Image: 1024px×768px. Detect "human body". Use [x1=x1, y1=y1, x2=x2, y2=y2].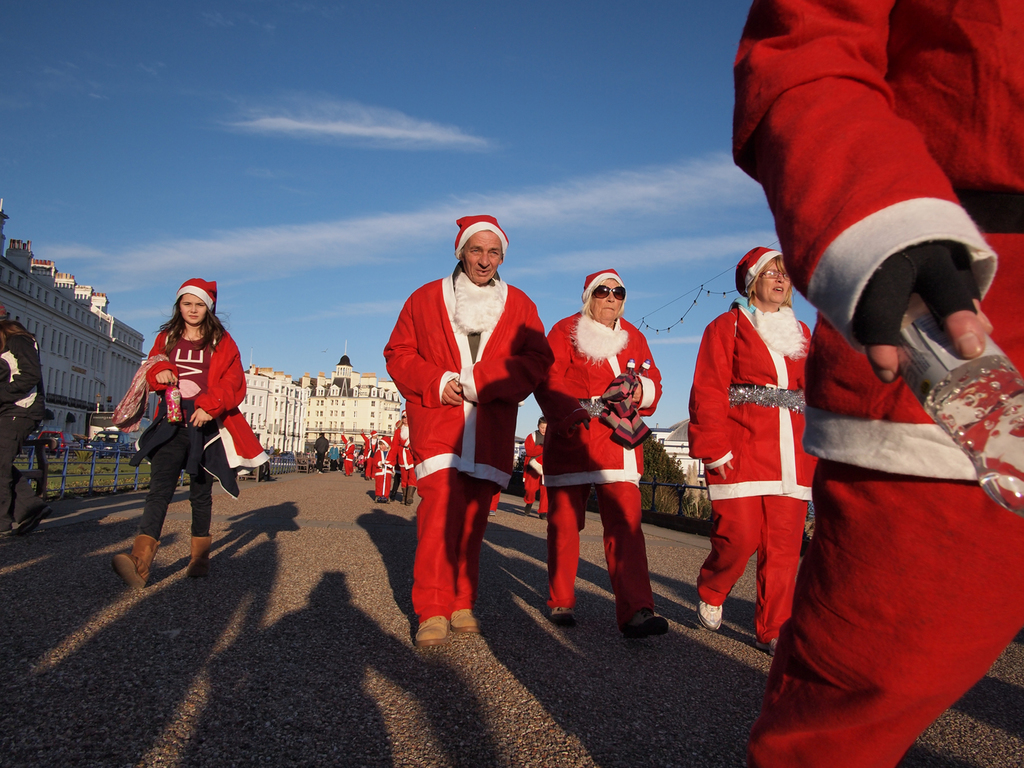
[x1=524, y1=301, x2=667, y2=636].
